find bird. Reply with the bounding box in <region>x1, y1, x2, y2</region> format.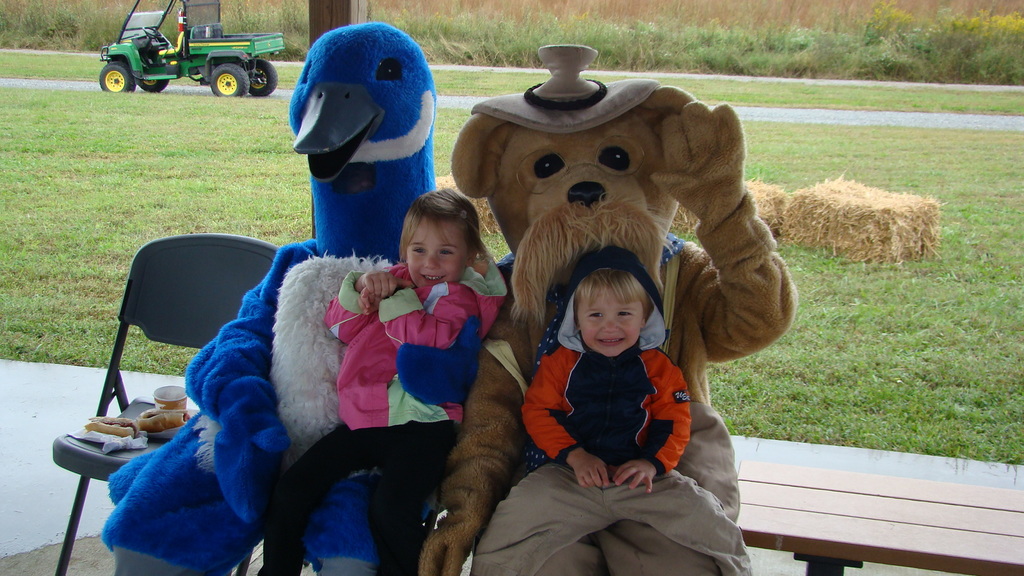
<region>102, 23, 482, 575</region>.
